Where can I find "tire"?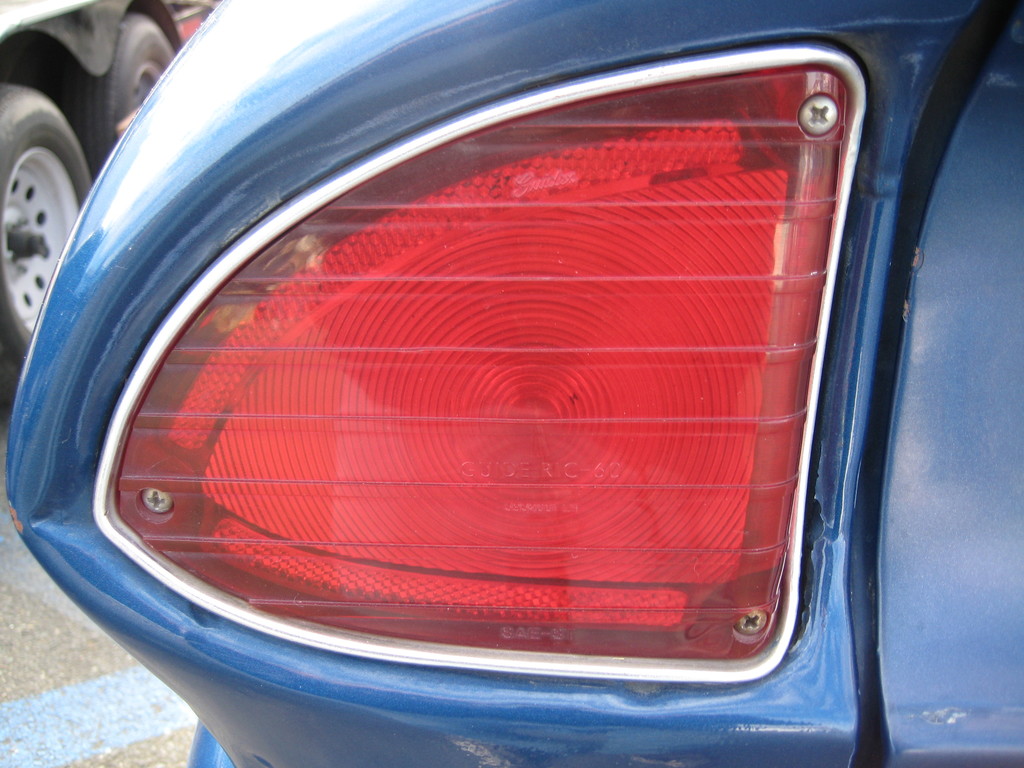
You can find it at detection(54, 15, 177, 186).
